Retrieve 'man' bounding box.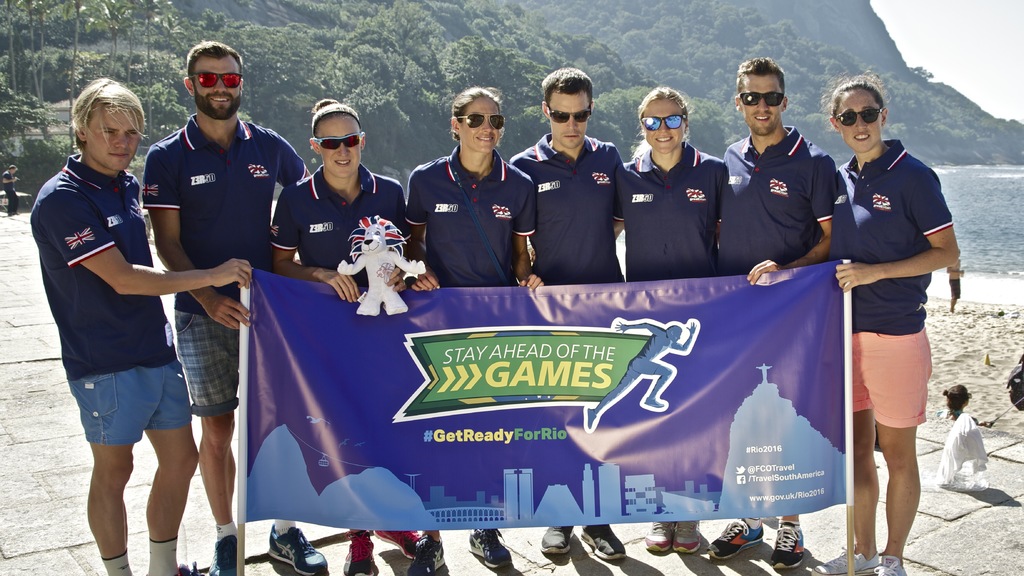
Bounding box: [left=503, top=65, right=621, bottom=563].
